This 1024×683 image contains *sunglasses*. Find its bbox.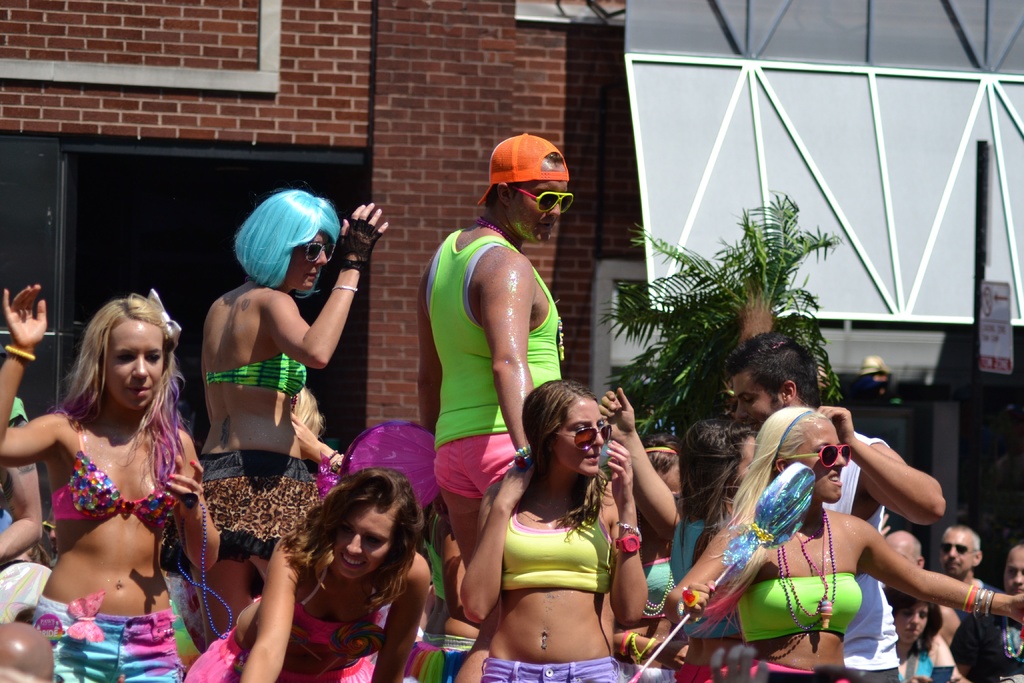
(x1=943, y1=544, x2=977, y2=553).
